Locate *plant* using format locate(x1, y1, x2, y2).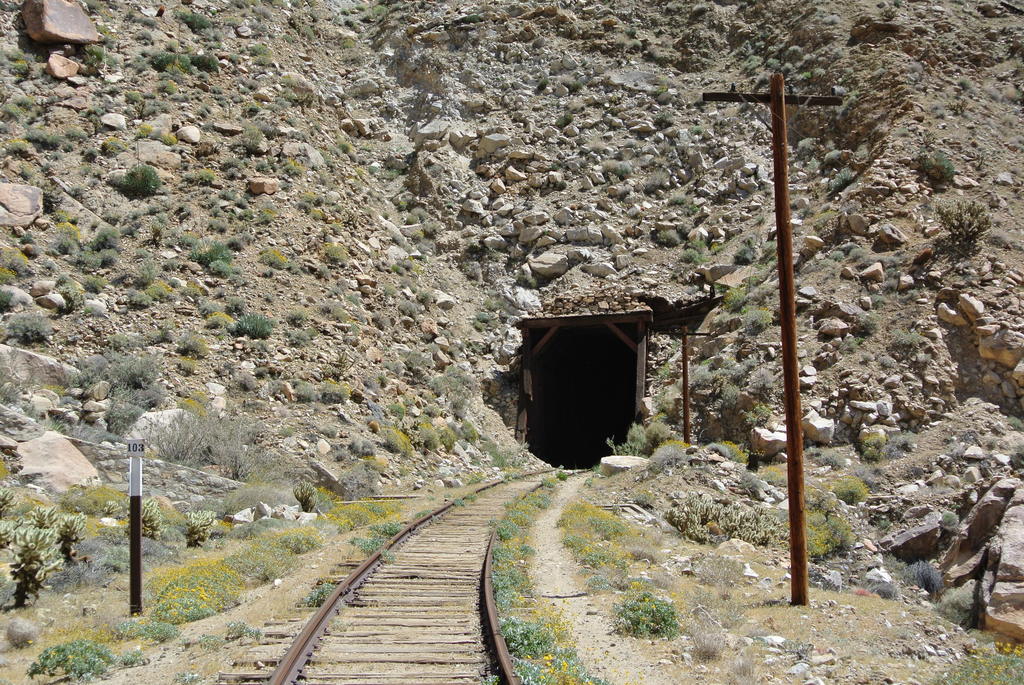
locate(556, 112, 572, 129).
